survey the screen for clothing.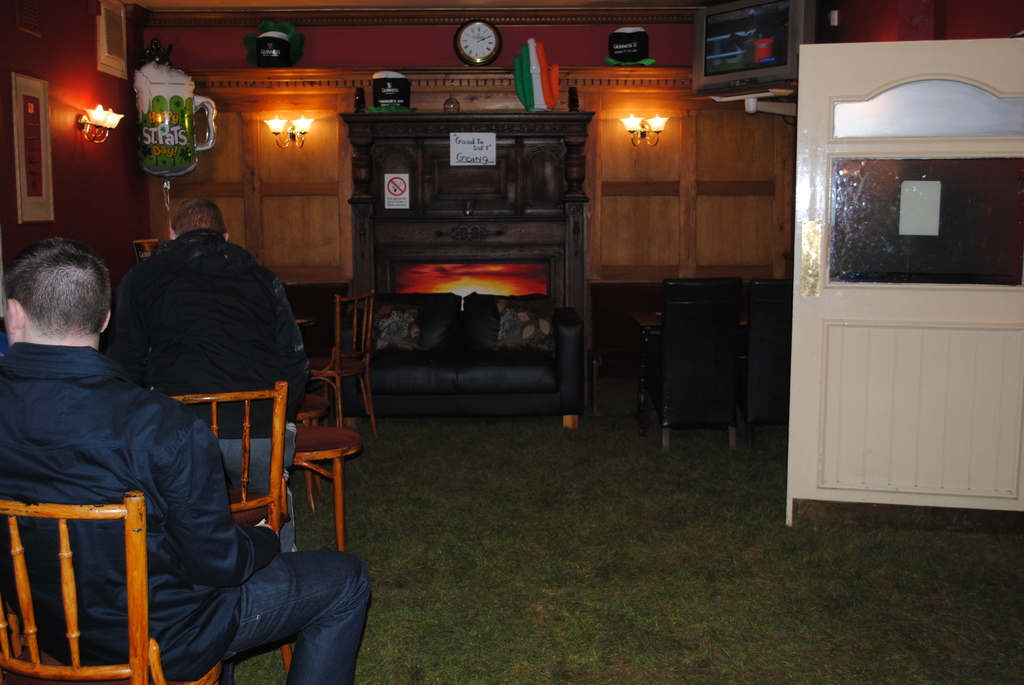
Survey found: BBox(103, 231, 313, 555).
